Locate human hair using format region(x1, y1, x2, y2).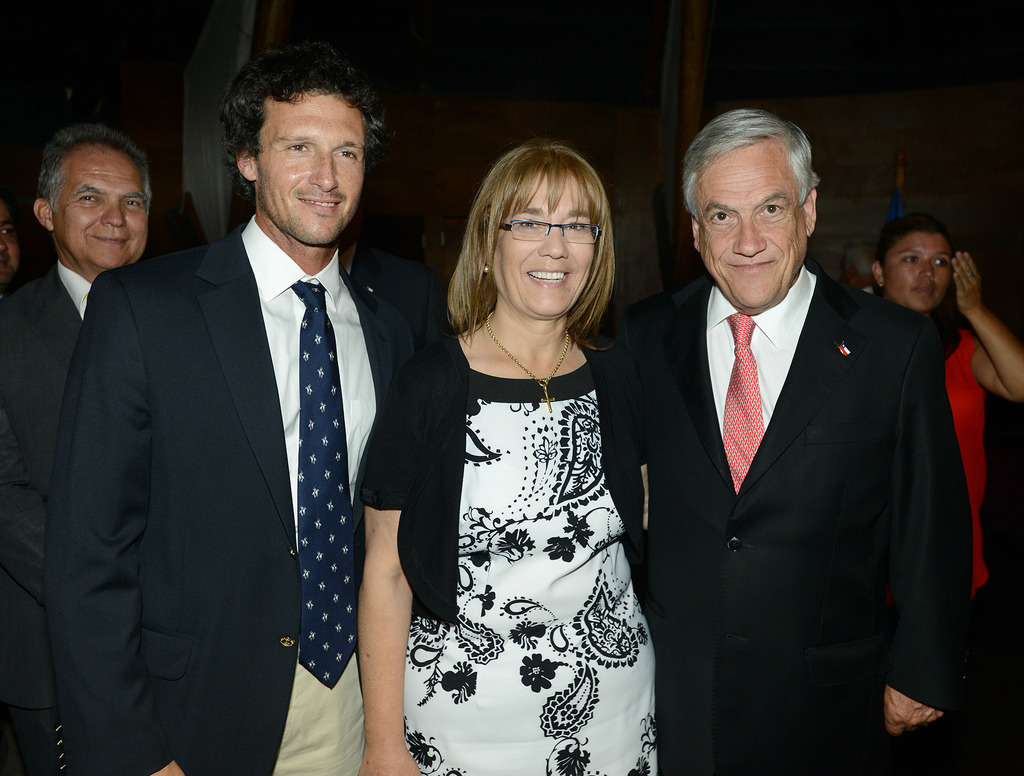
region(681, 109, 822, 227).
